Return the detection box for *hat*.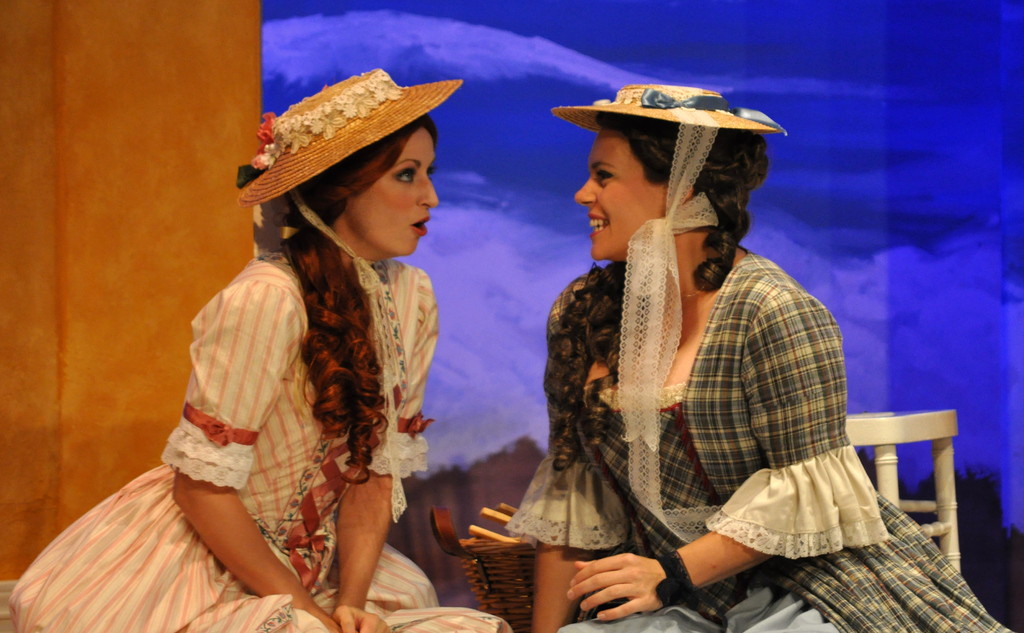
<box>236,64,467,295</box>.
